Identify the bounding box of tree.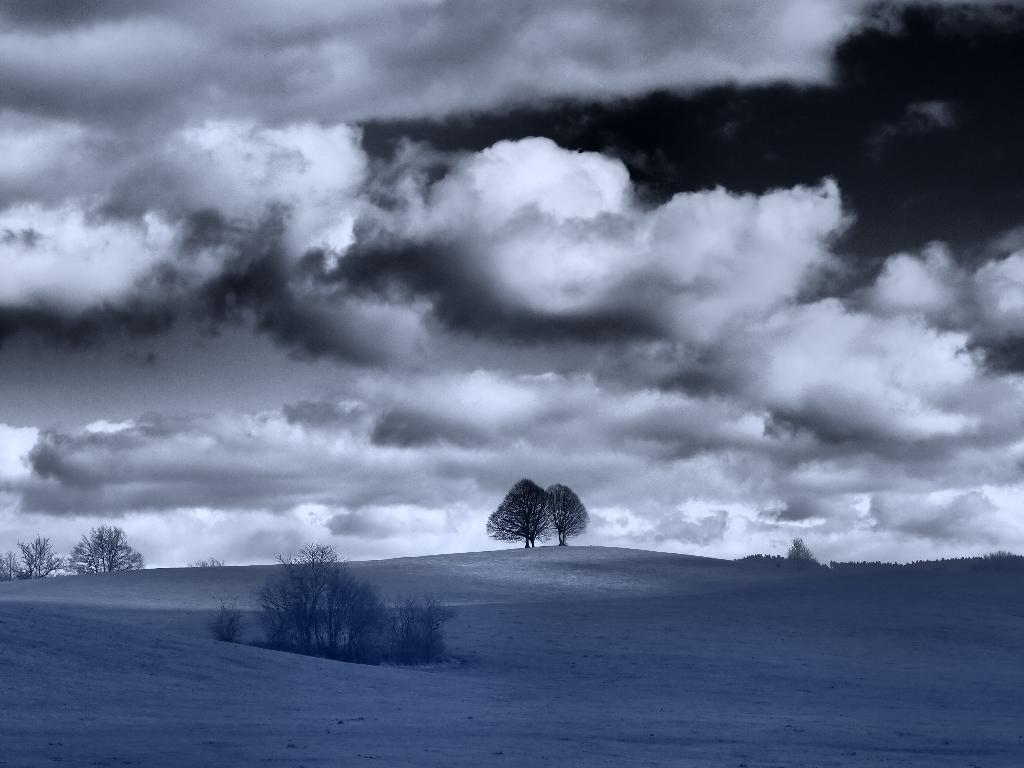
bbox=[491, 477, 588, 565].
